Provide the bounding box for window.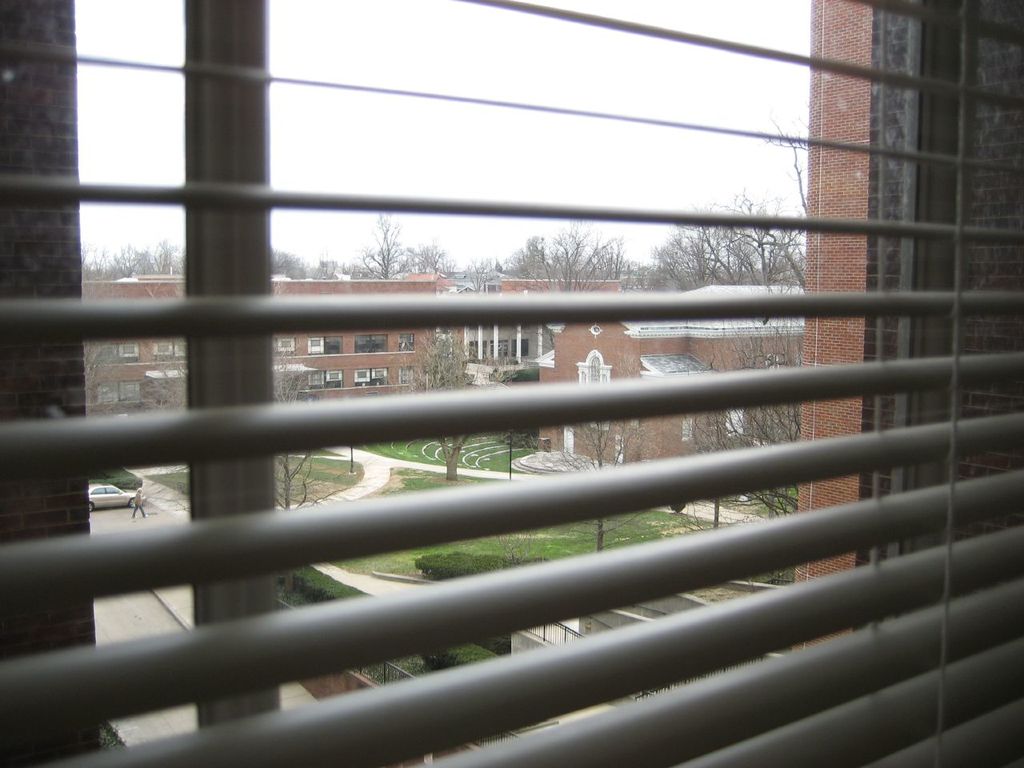
bbox(118, 342, 142, 364).
